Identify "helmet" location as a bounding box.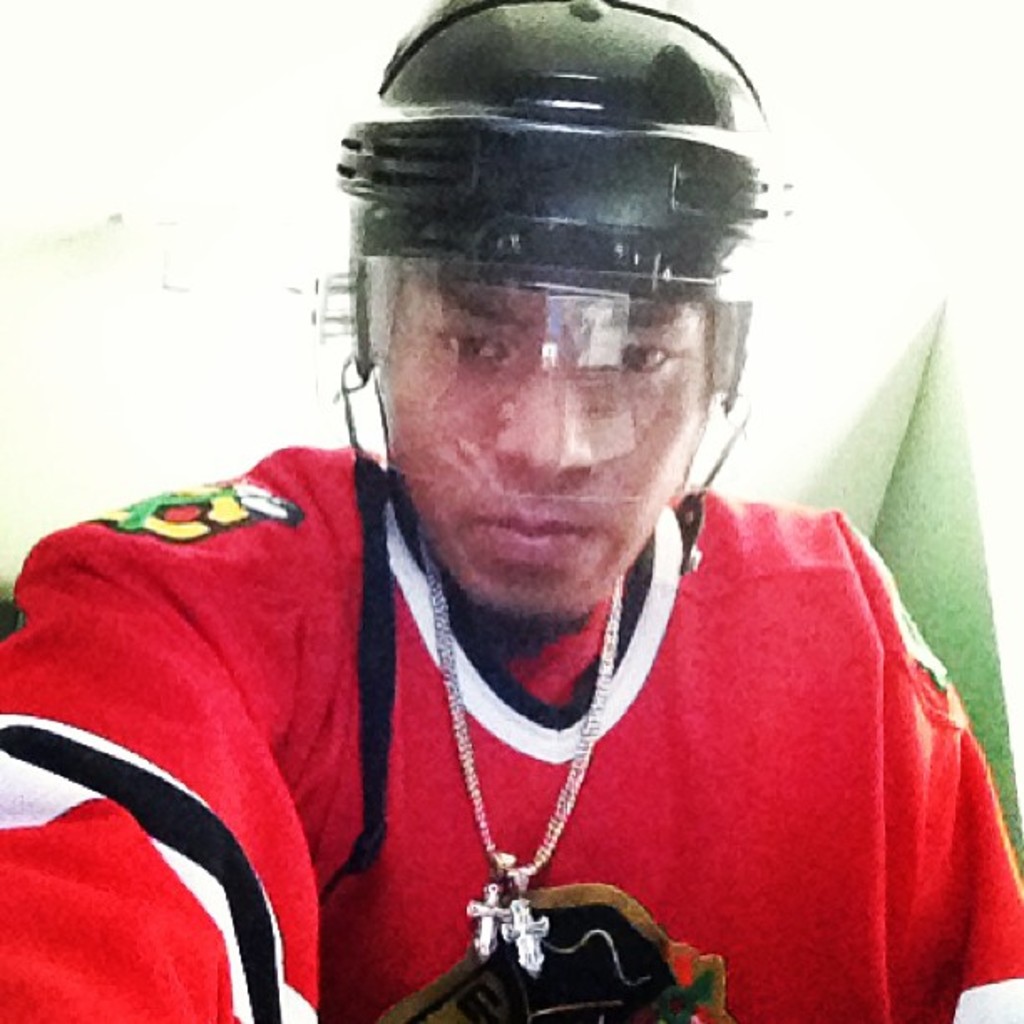
<region>300, 0, 813, 505</region>.
